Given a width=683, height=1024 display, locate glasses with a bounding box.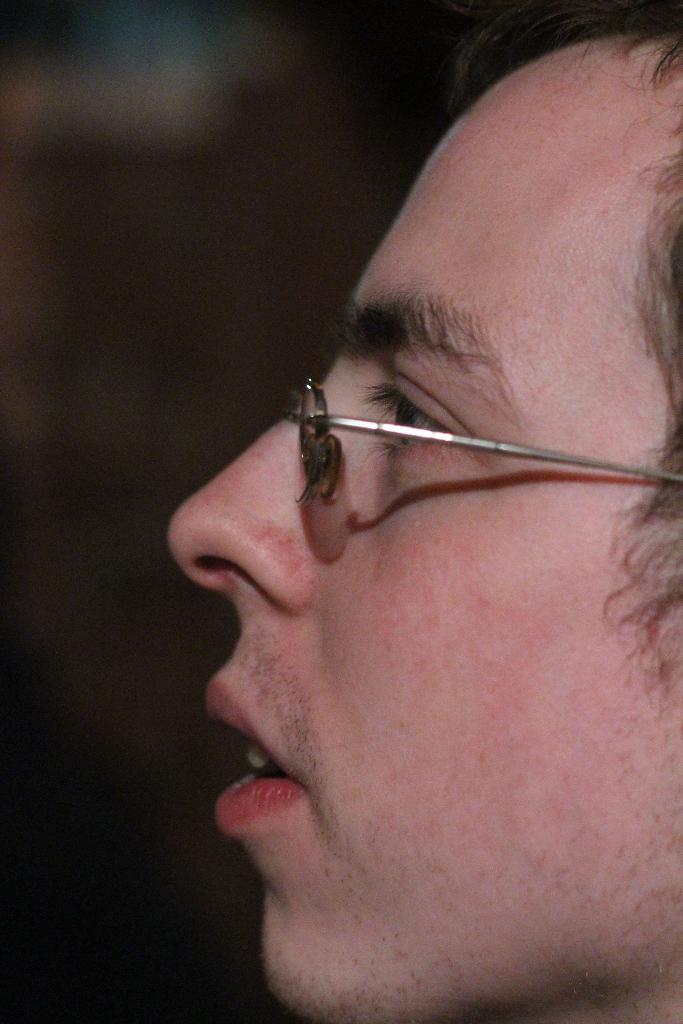
Located: Rect(231, 357, 656, 524).
